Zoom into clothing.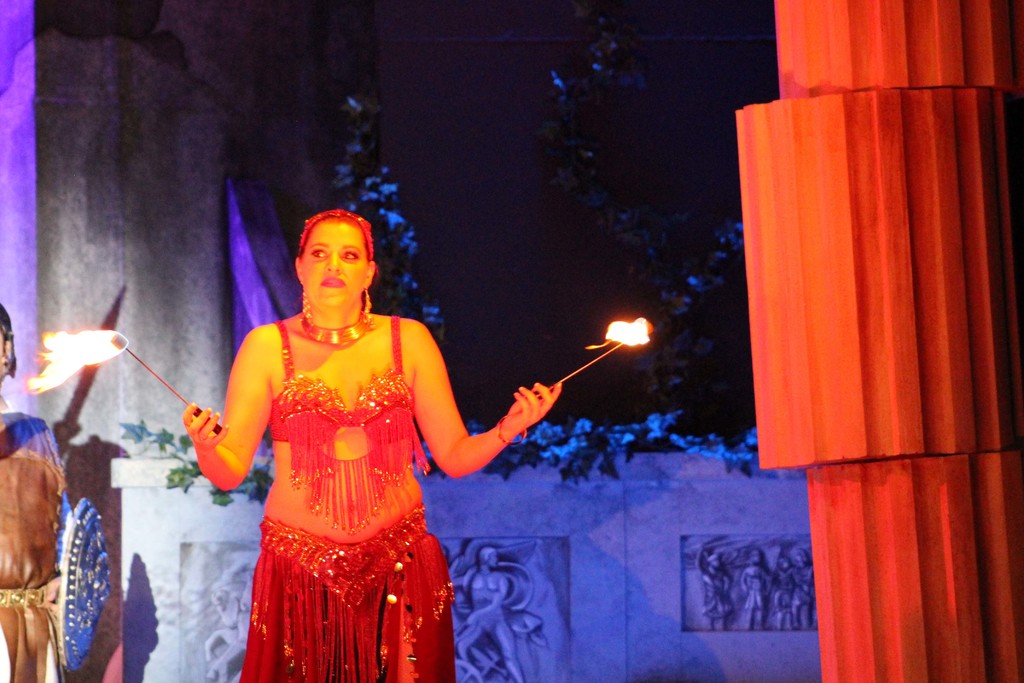
Zoom target: (236,306,465,682).
